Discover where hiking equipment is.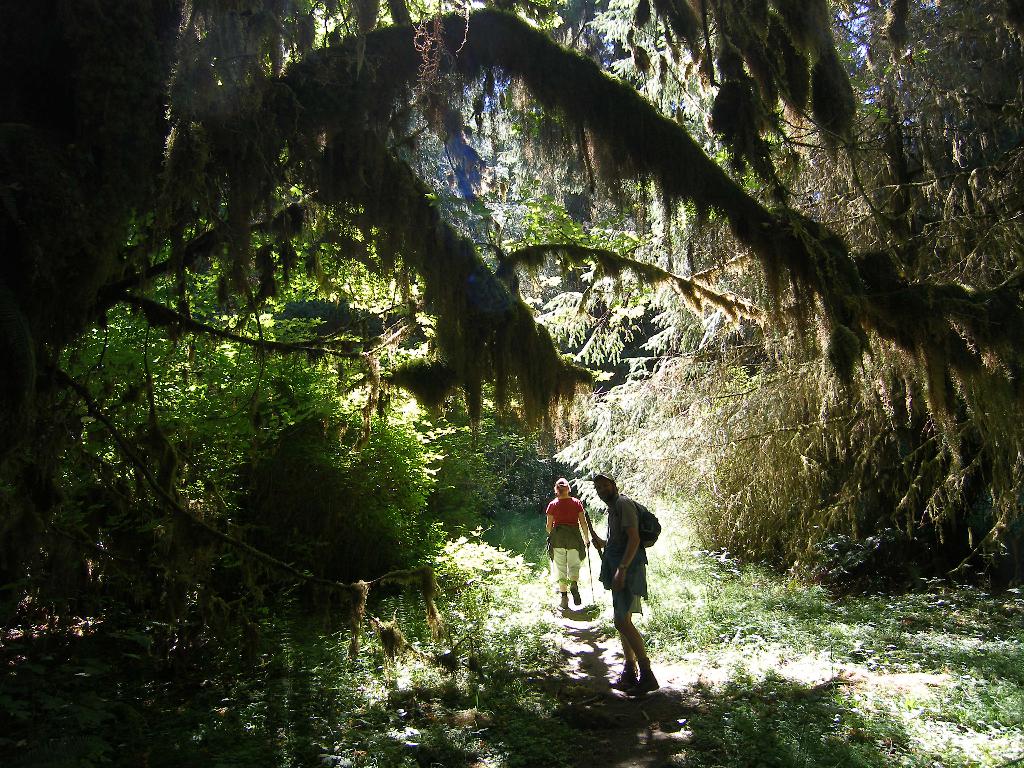
Discovered at 568,582,582,605.
